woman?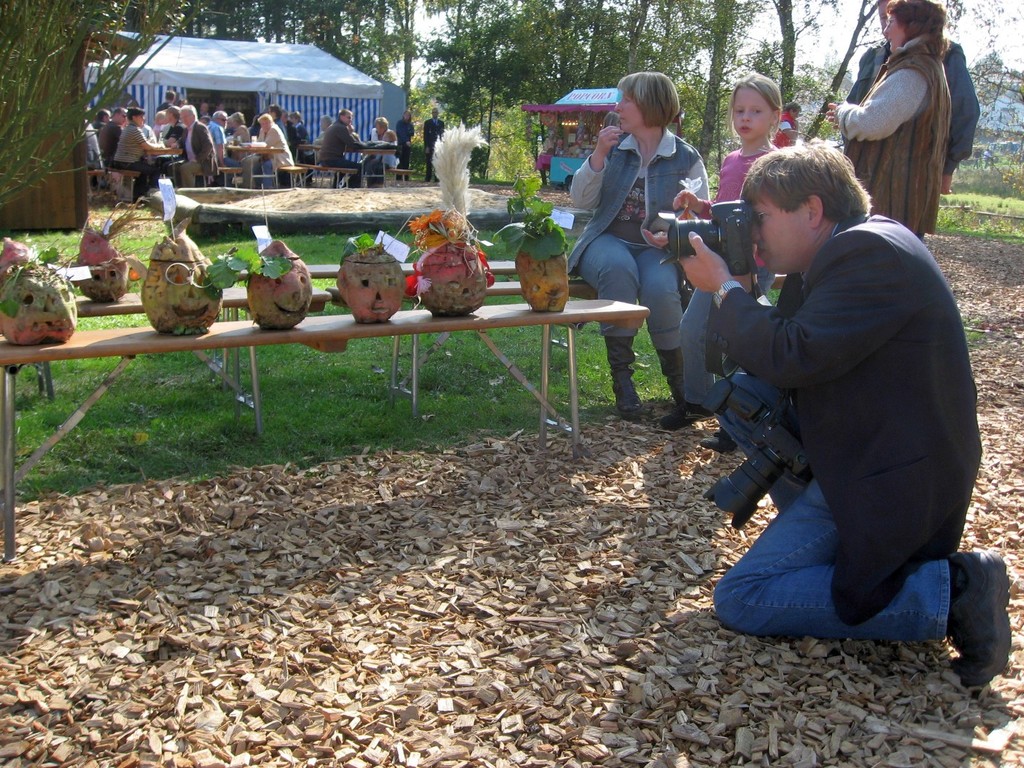
bbox=[772, 103, 804, 156]
